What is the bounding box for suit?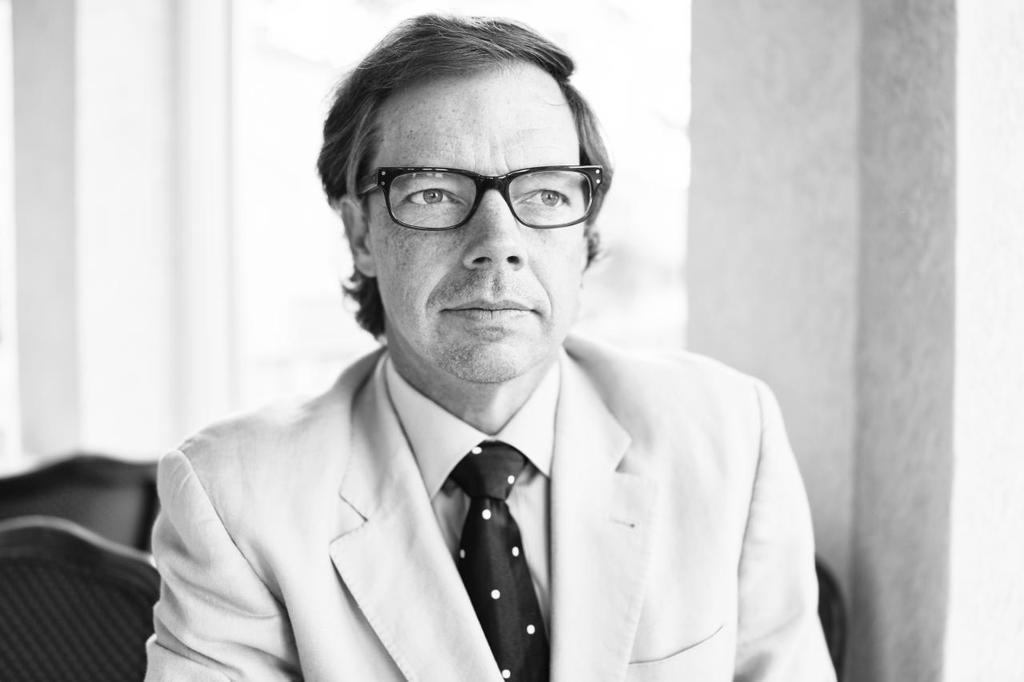
detection(142, 345, 837, 681).
